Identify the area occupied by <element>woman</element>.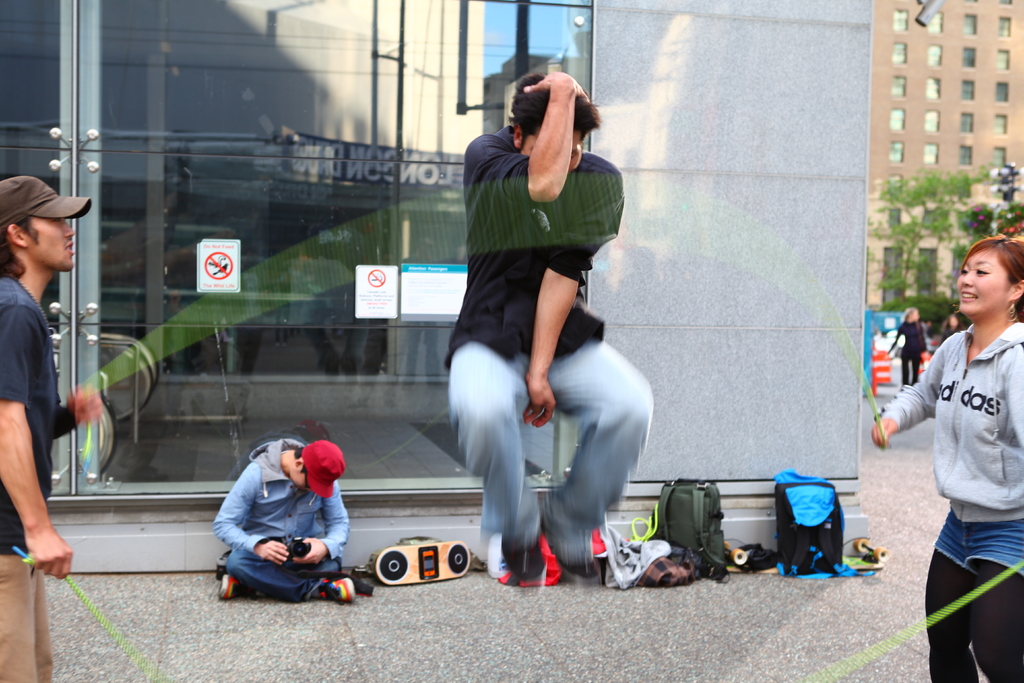
Area: [886,309,928,388].
